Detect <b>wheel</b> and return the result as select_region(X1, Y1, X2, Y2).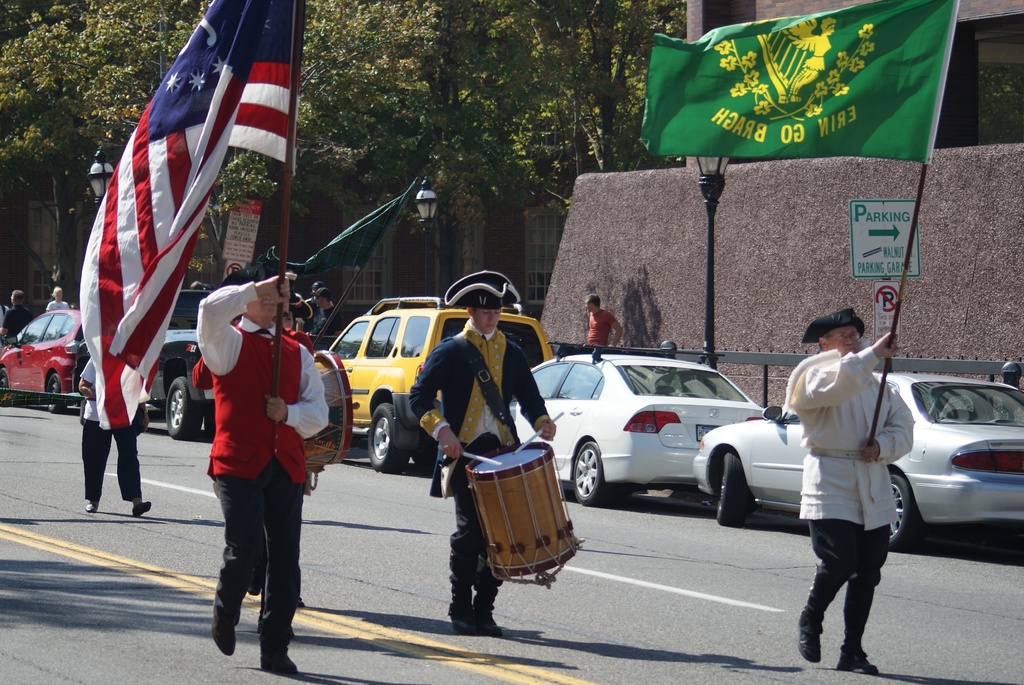
select_region(0, 367, 9, 406).
